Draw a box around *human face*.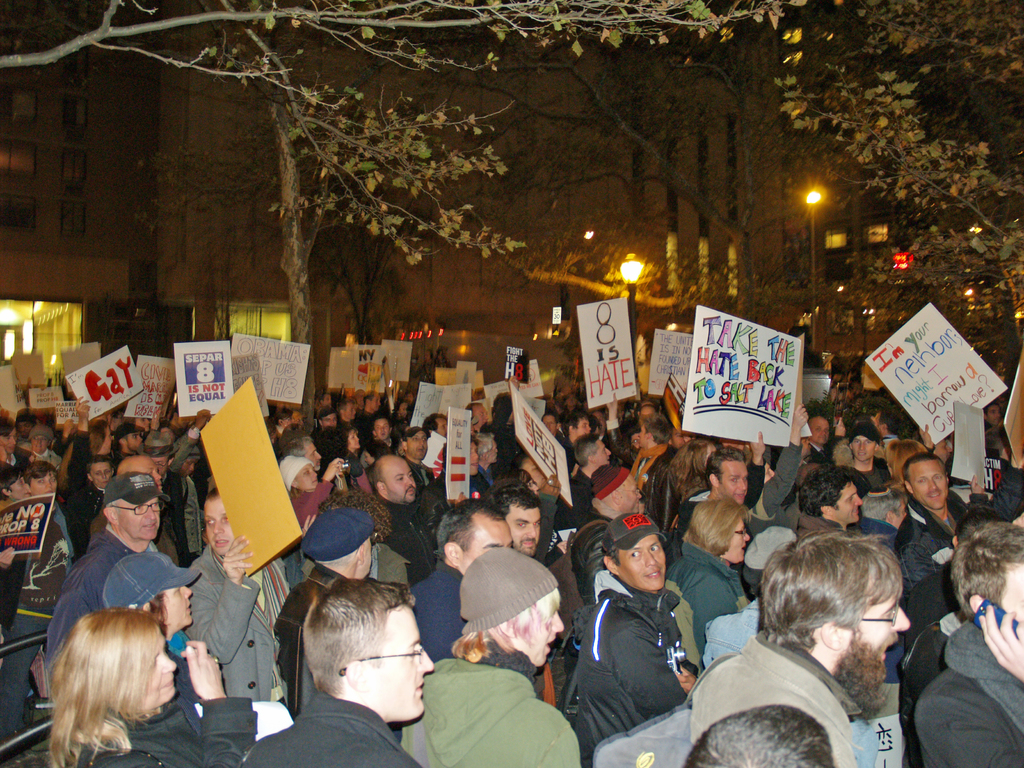
region(156, 456, 170, 469).
